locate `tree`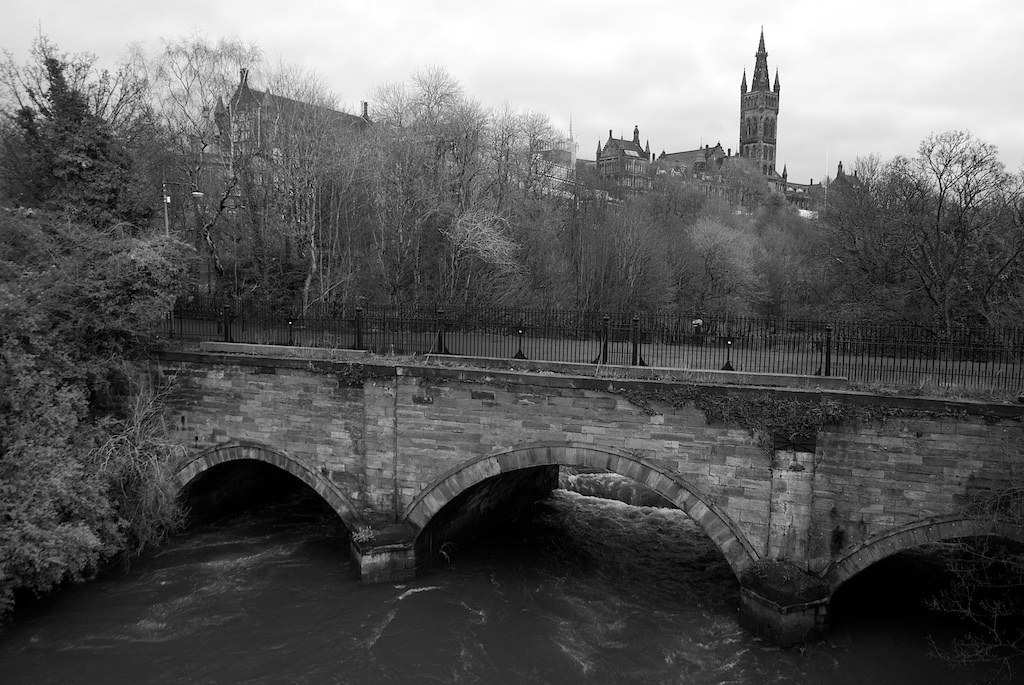
841:149:949:348
